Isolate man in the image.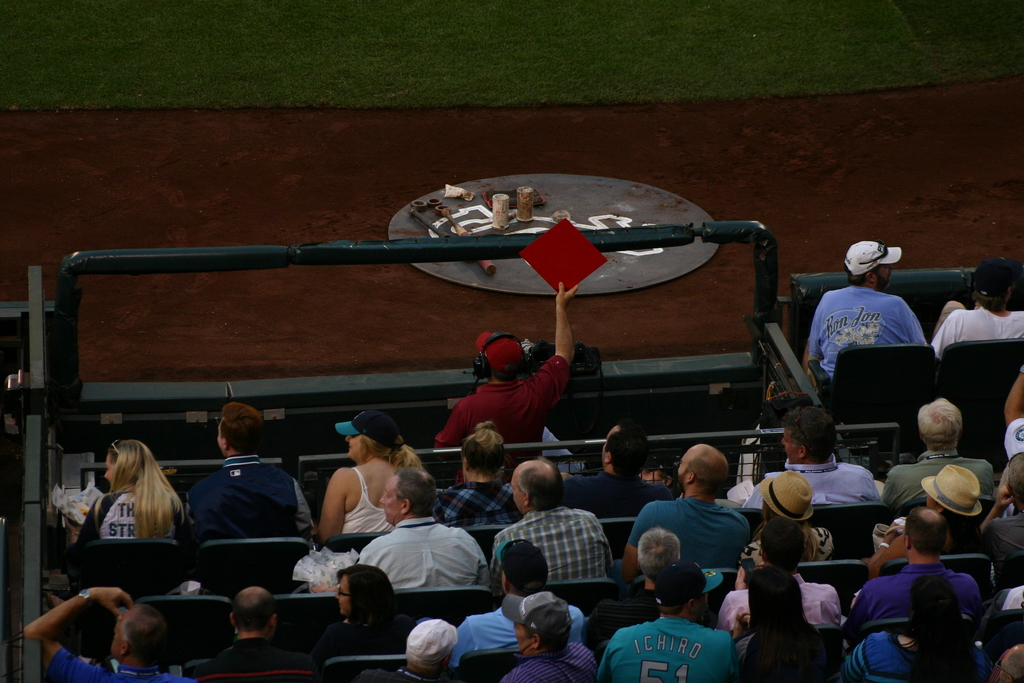
Isolated region: bbox(493, 587, 600, 682).
